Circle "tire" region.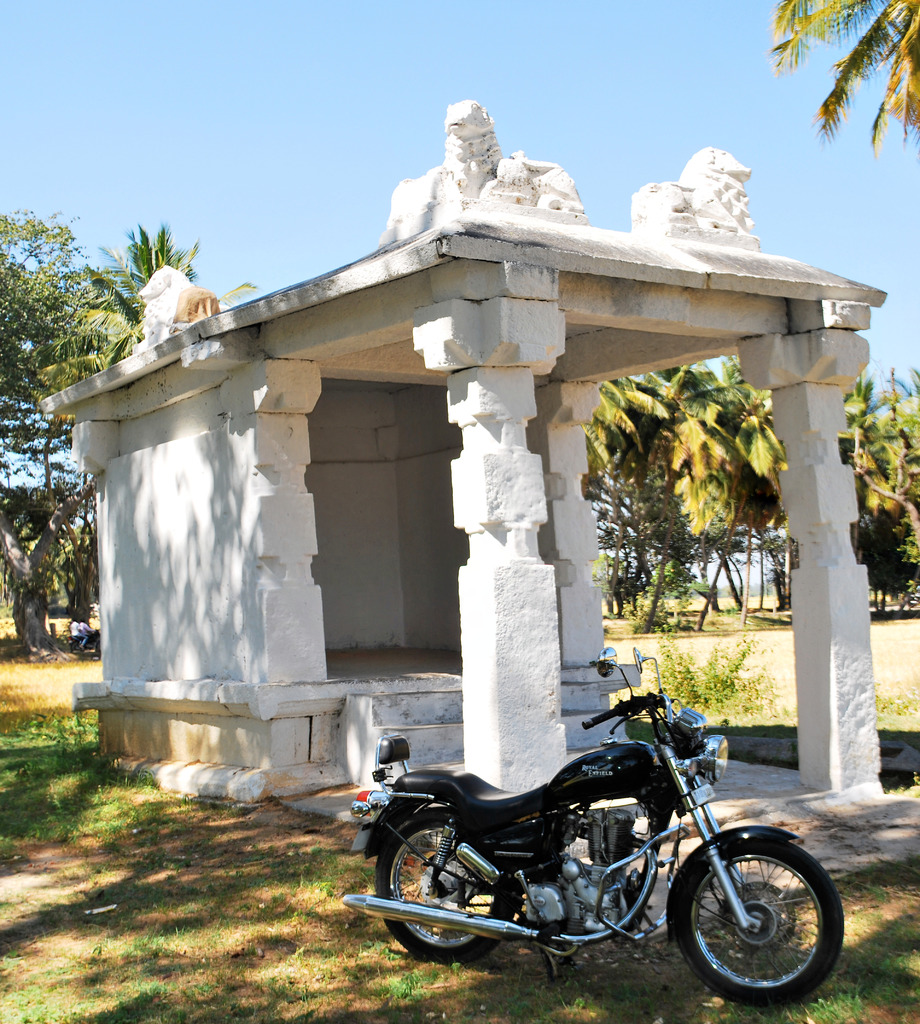
Region: bbox=[677, 812, 844, 998].
